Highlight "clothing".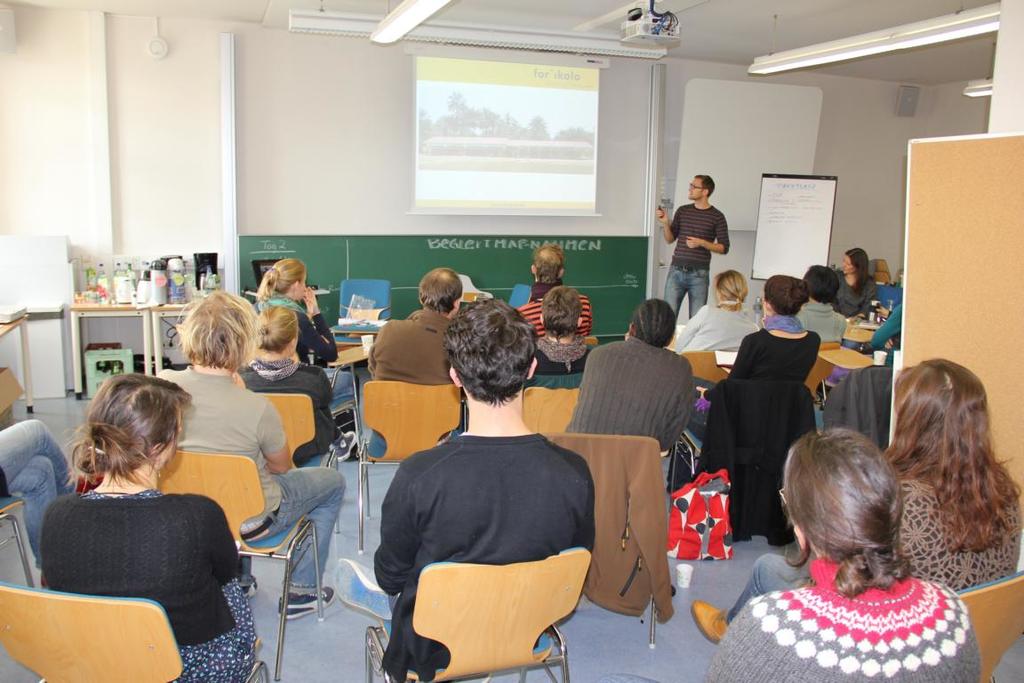
Highlighted region: detection(565, 327, 699, 452).
